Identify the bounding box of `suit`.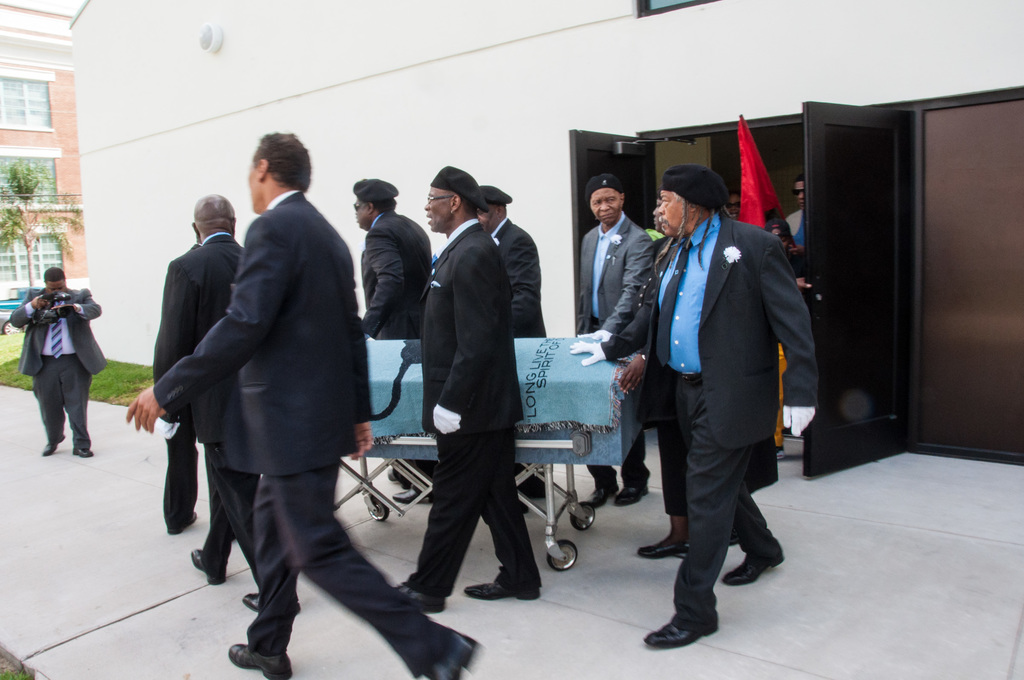
l=492, t=218, r=540, b=496.
